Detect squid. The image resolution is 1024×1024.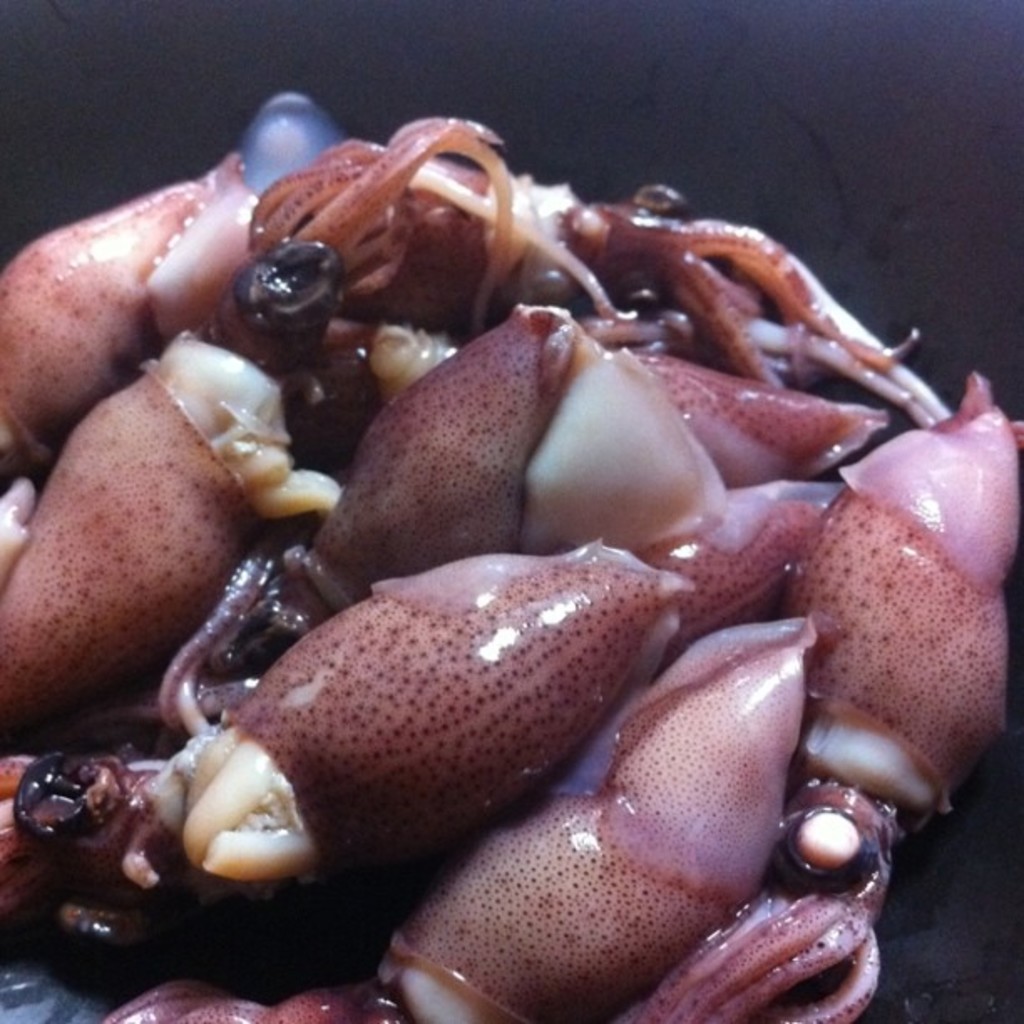
bbox(597, 371, 1022, 1022).
